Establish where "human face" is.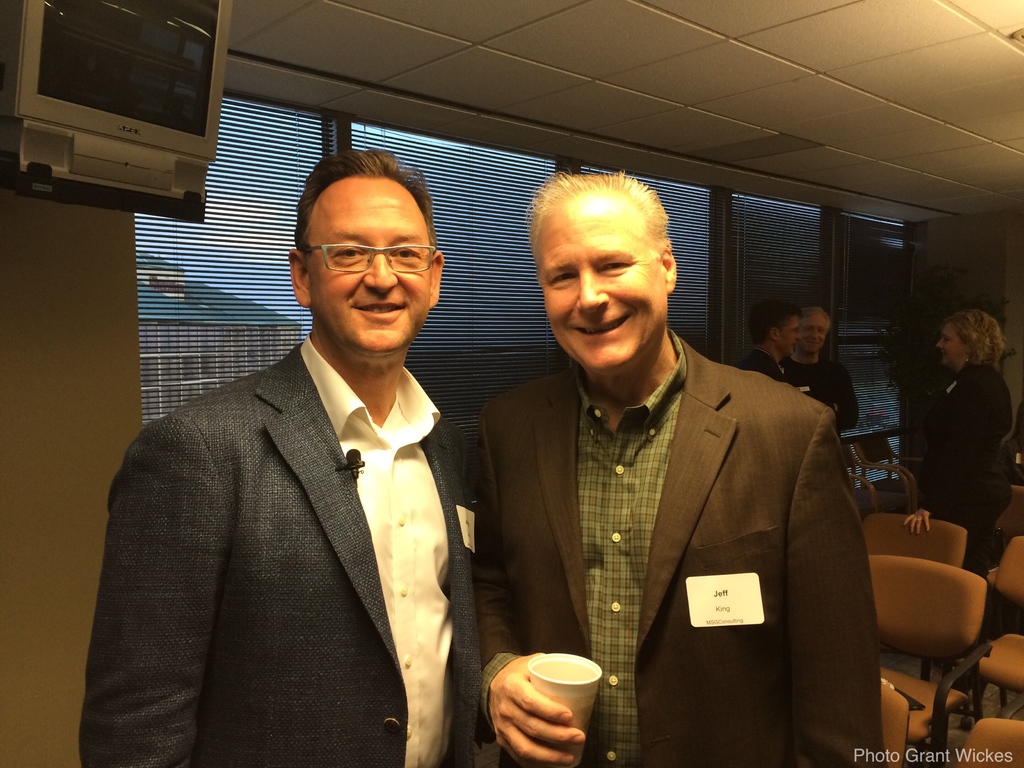
Established at 307 198 430 355.
